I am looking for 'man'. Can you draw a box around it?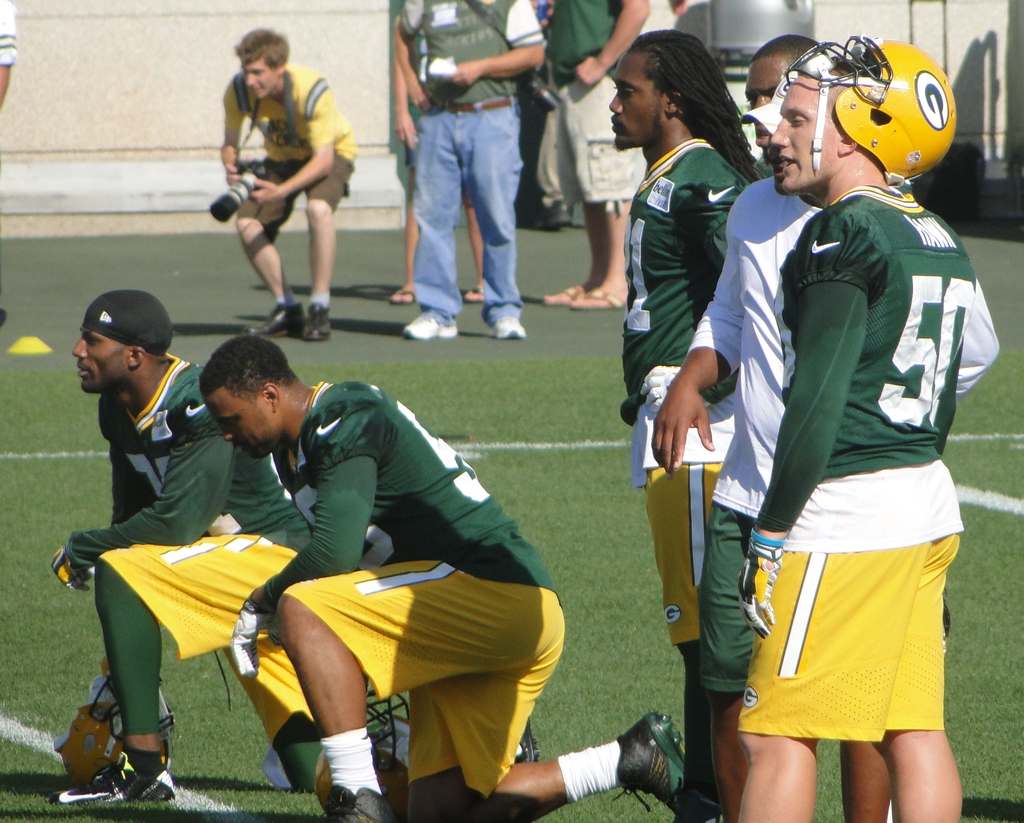
Sure, the bounding box is left=654, top=70, right=998, bottom=822.
